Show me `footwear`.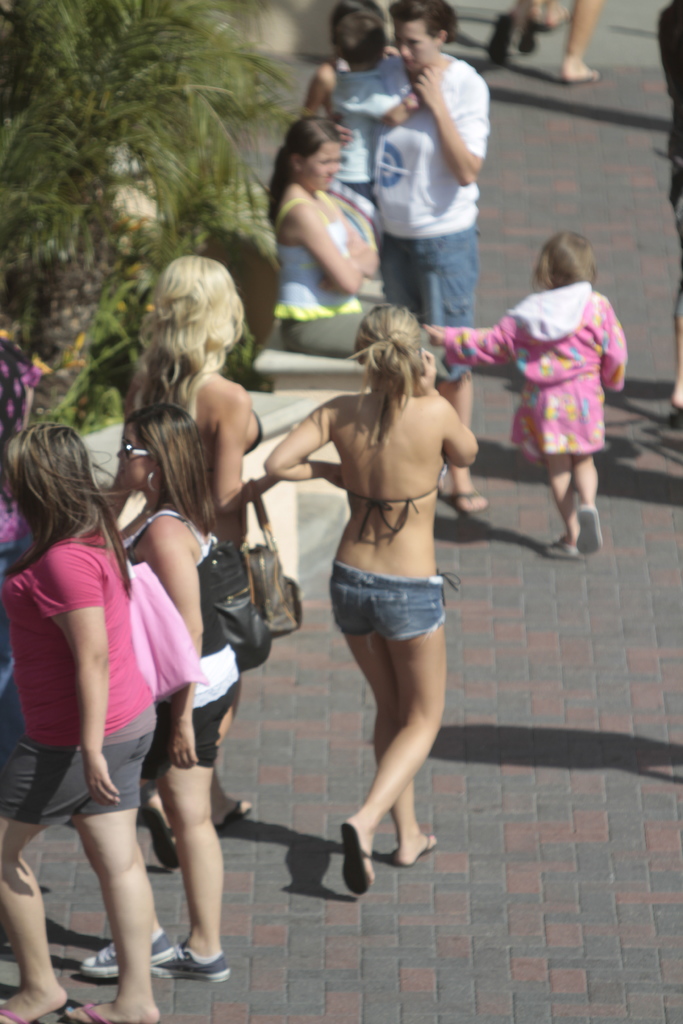
`footwear` is here: Rect(486, 11, 514, 65).
